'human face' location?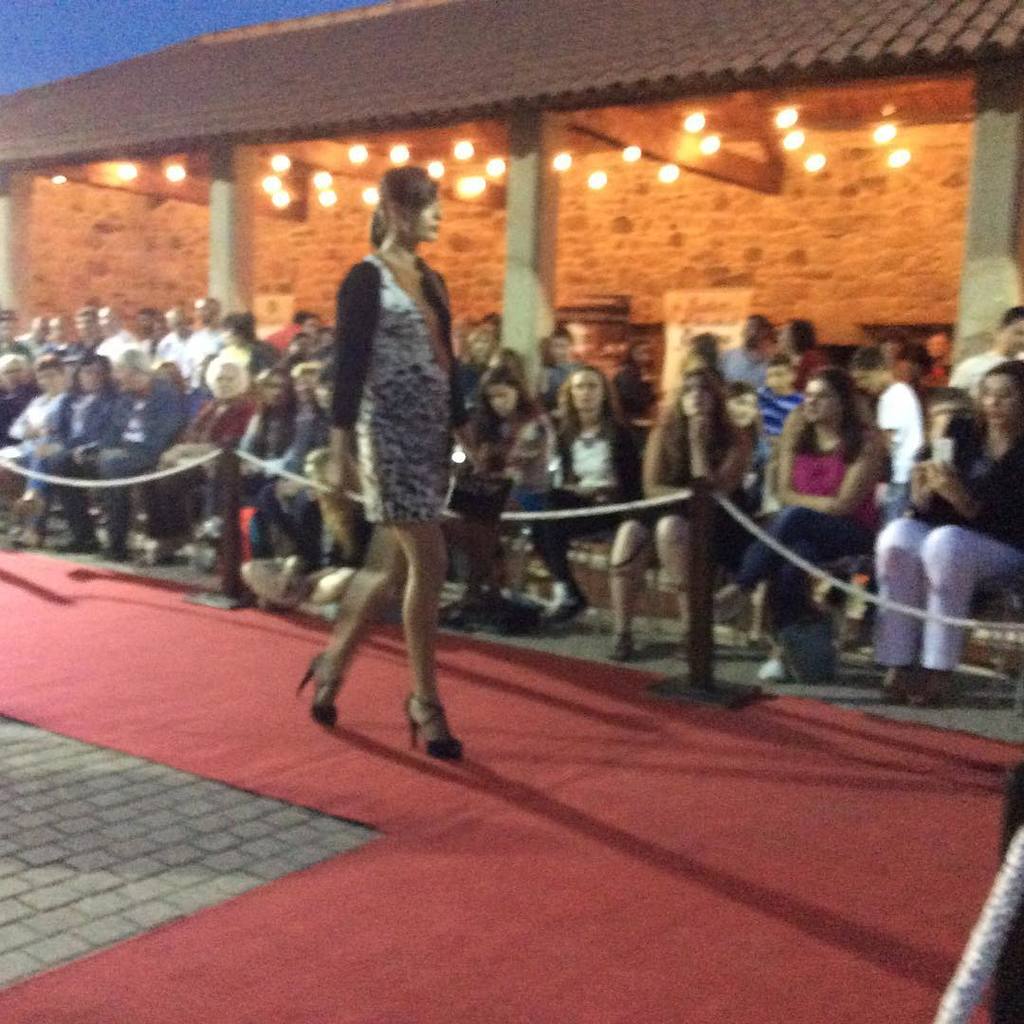
(x1=800, y1=374, x2=833, y2=420)
